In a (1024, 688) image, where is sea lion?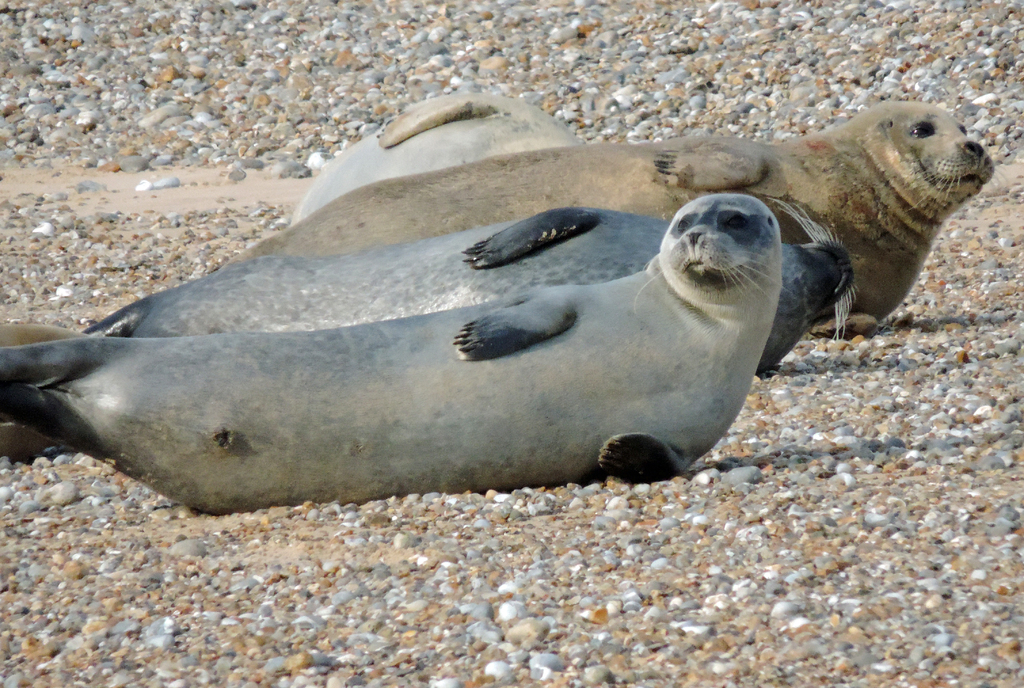
0, 191, 782, 522.
